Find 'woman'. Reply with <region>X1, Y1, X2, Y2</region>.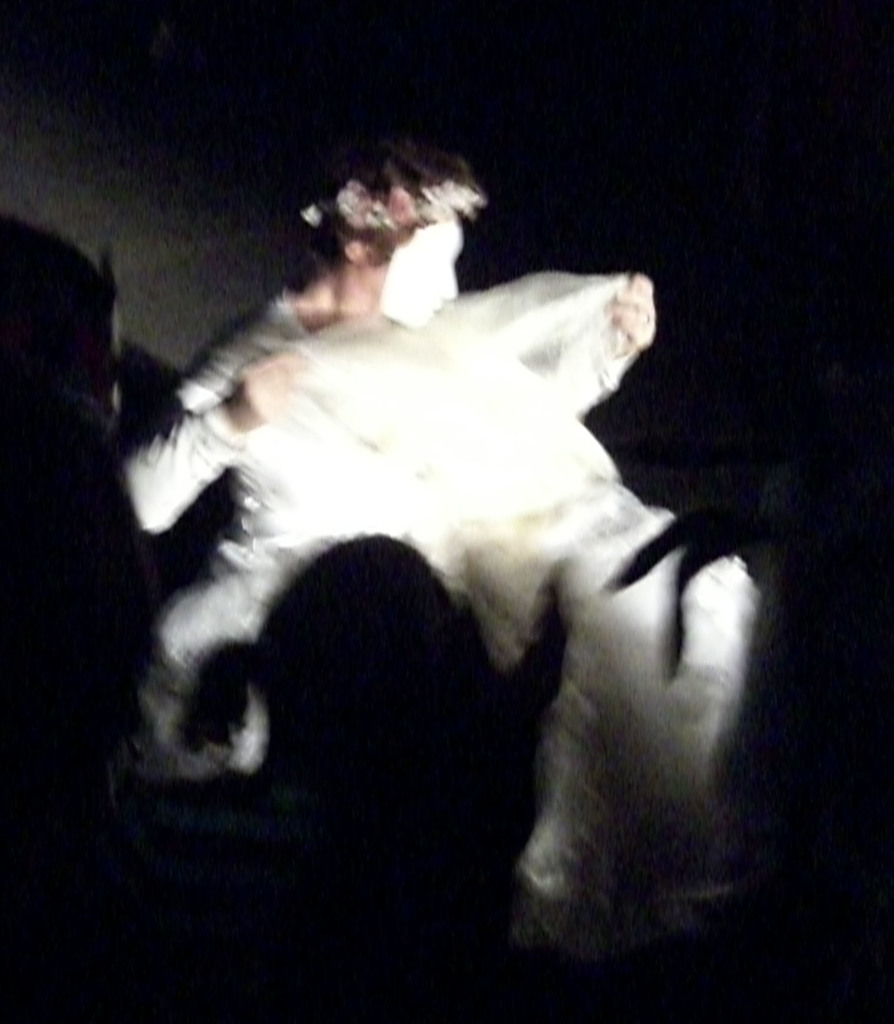
<region>122, 132, 658, 966</region>.
